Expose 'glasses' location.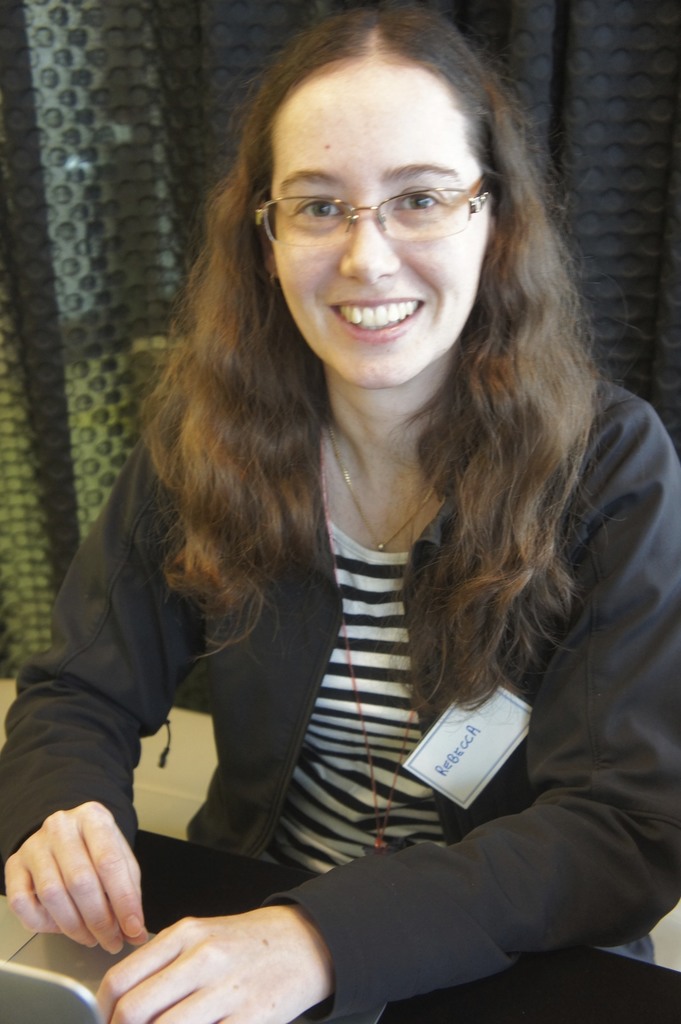
Exposed at (x1=267, y1=159, x2=496, y2=234).
